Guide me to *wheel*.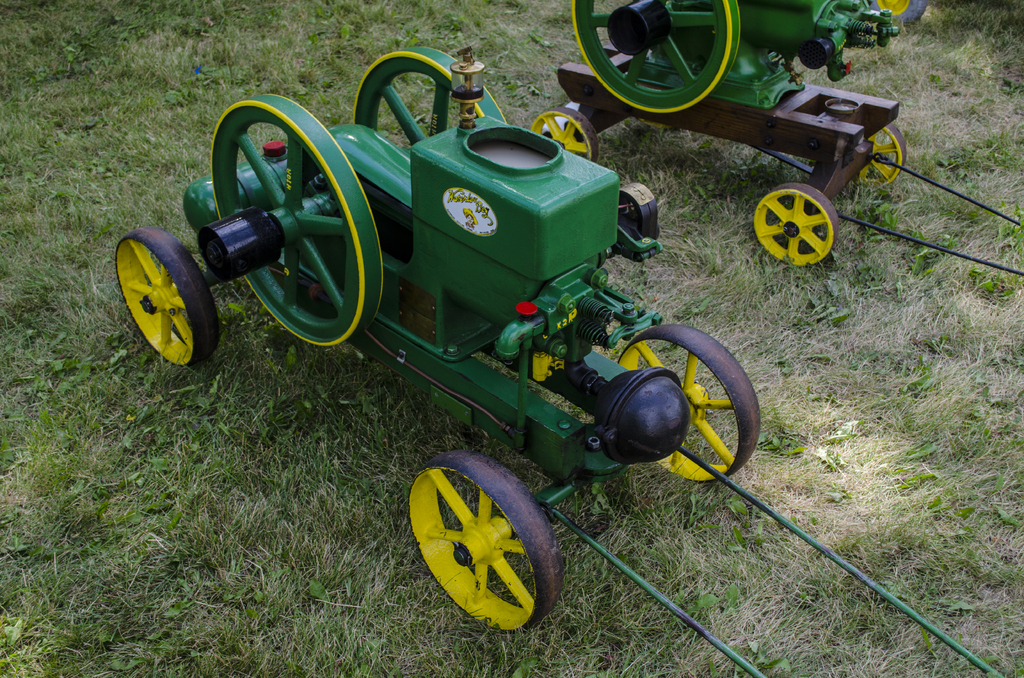
Guidance: 346/49/513/165.
